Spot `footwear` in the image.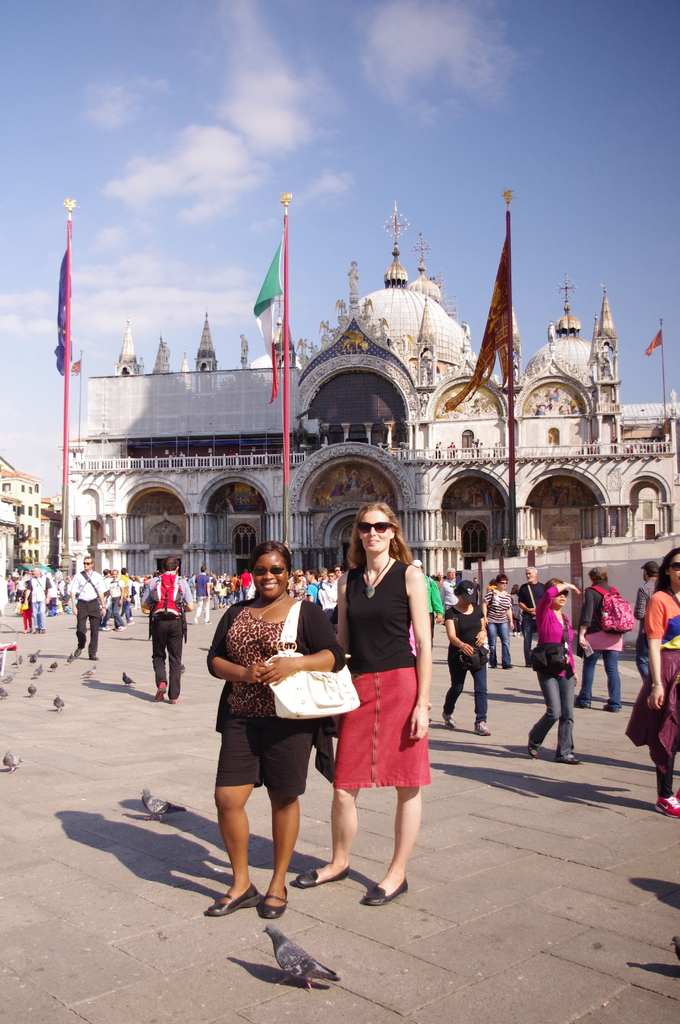
`footwear` found at 168,694,178,705.
